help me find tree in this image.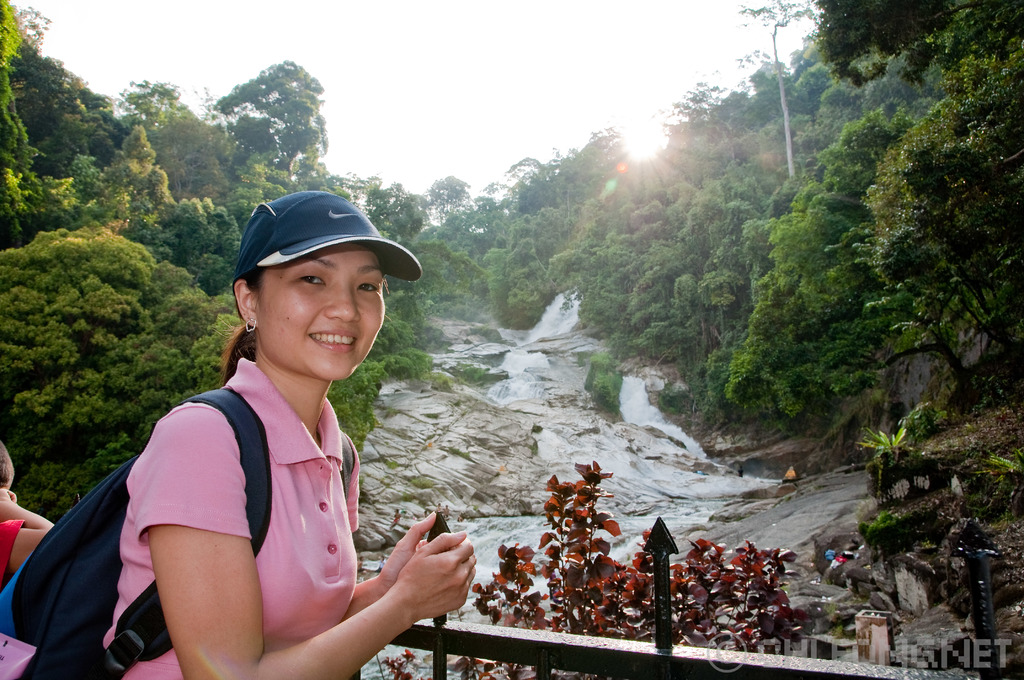
Found it: 191/311/242/389.
